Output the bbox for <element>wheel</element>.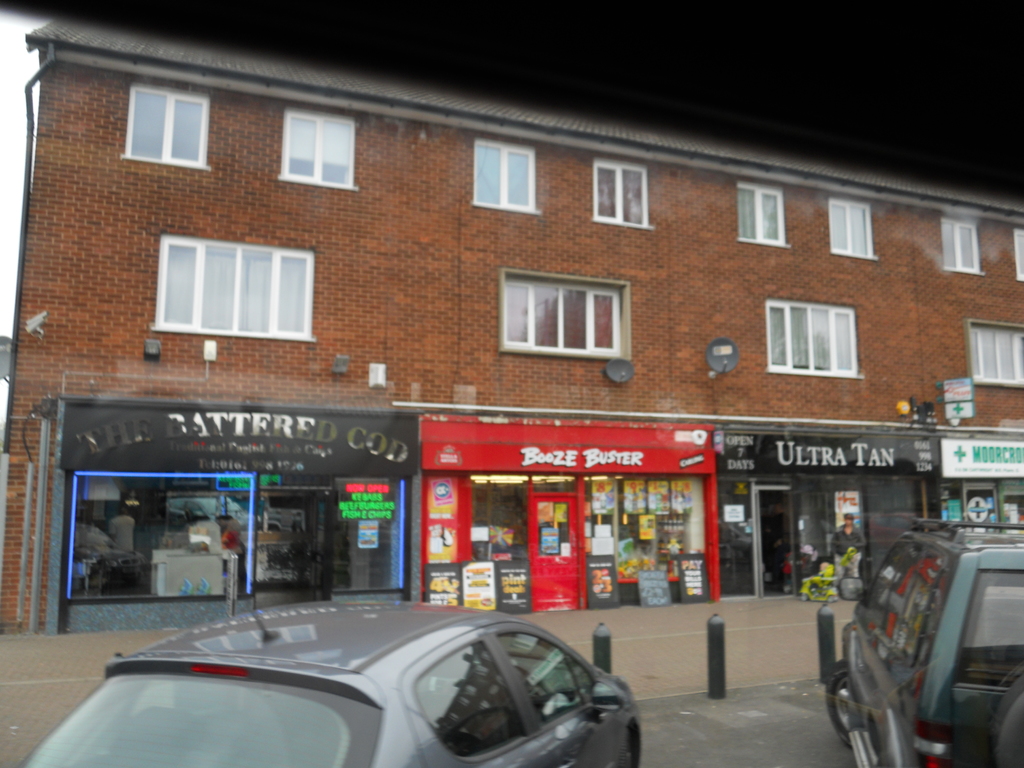
[left=991, top=679, right=1023, bottom=767].
